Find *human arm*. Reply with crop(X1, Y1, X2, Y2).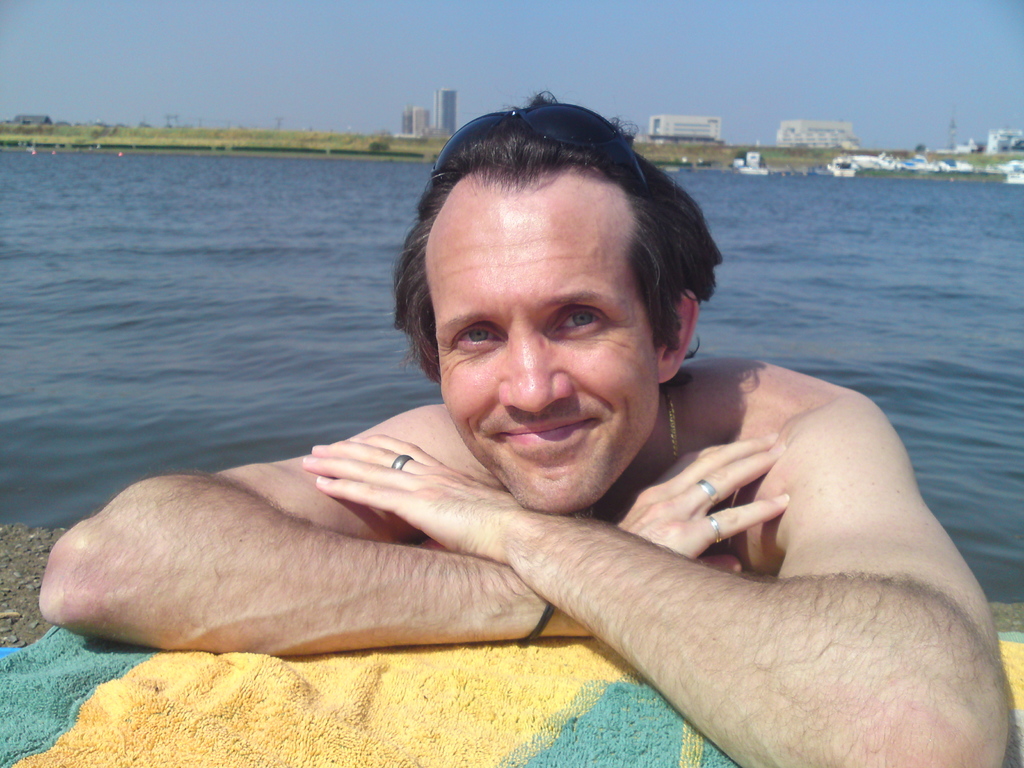
crop(458, 389, 991, 767).
